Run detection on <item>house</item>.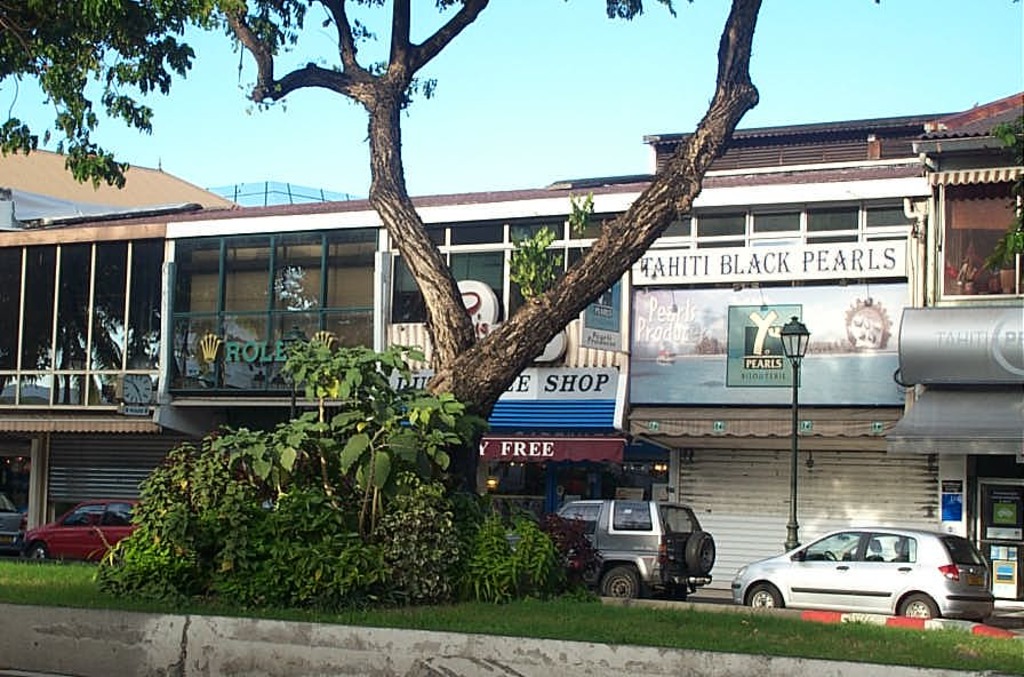
Result: (left=393, top=173, right=634, bottom=620).
